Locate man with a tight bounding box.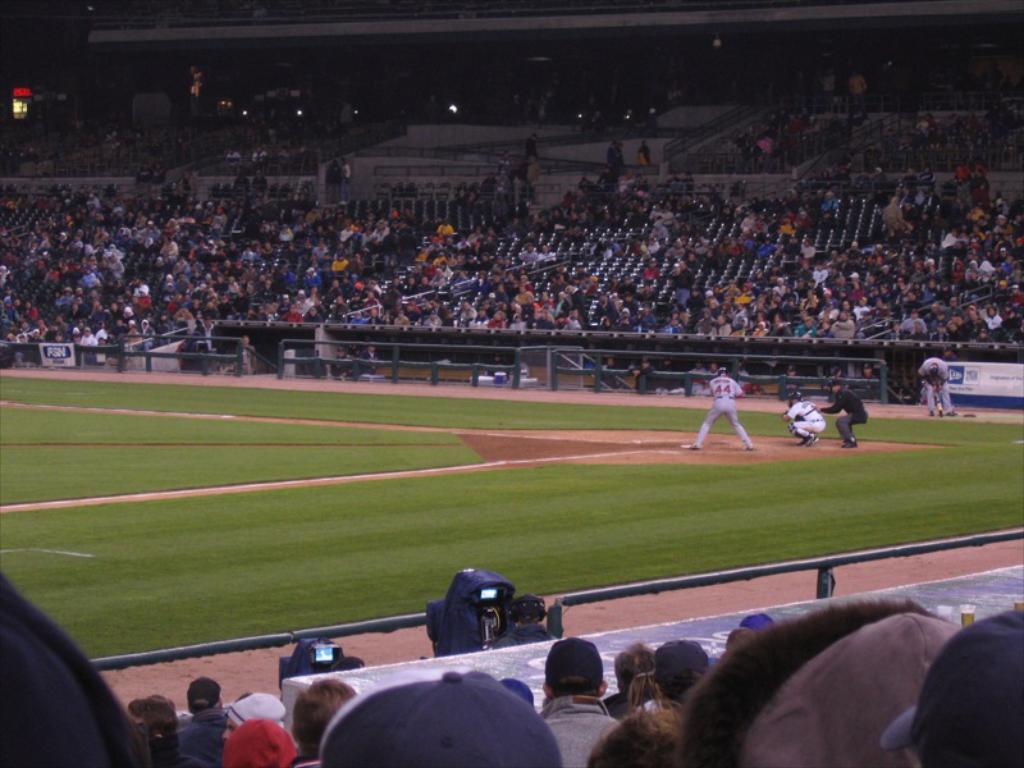
pyautogui.locateOnScreen(540, 635, 616, 767).
